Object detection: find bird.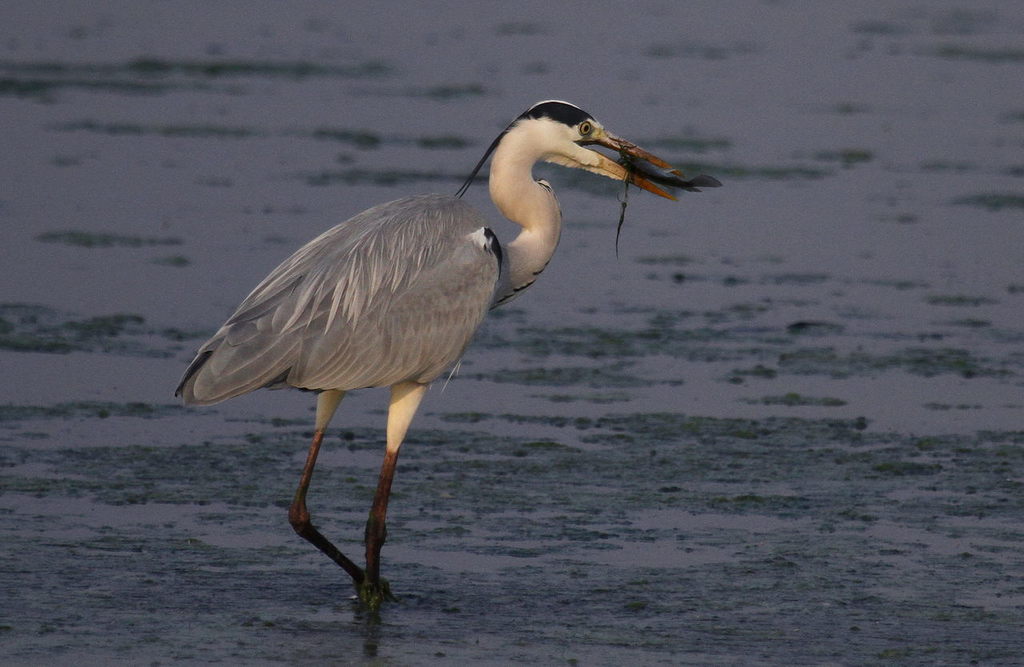
Rect(200, 135, 654, 597).
